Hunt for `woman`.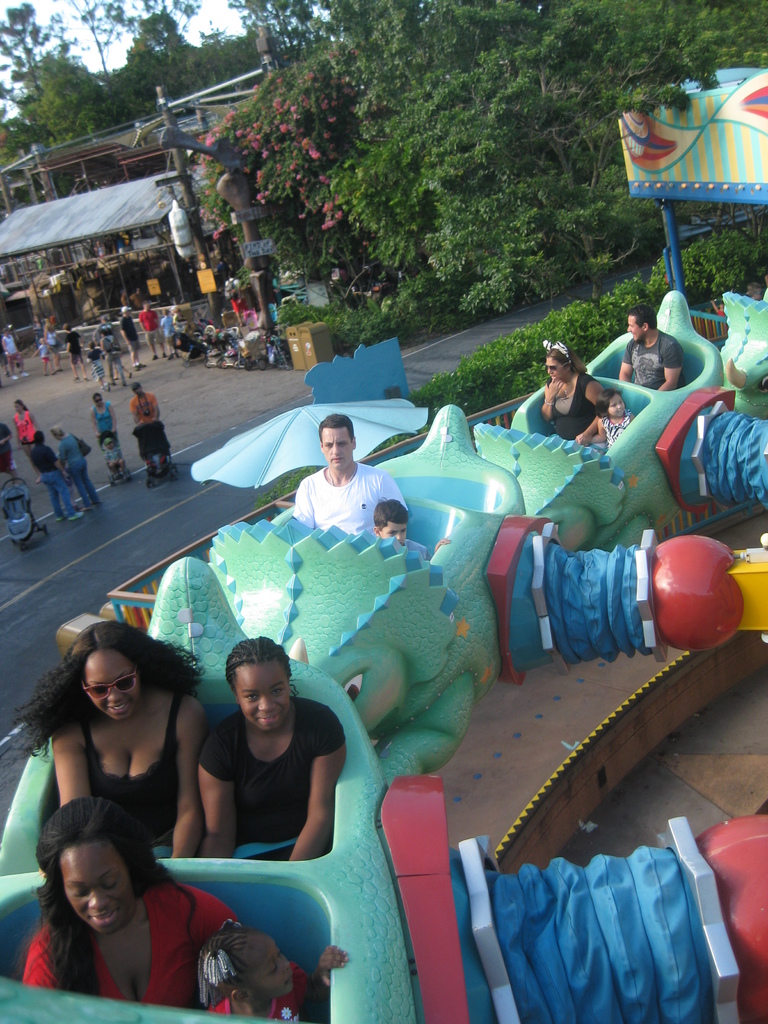
Hunted down at pyautogui.locateOnScreen(189, 634, 350, 856).
